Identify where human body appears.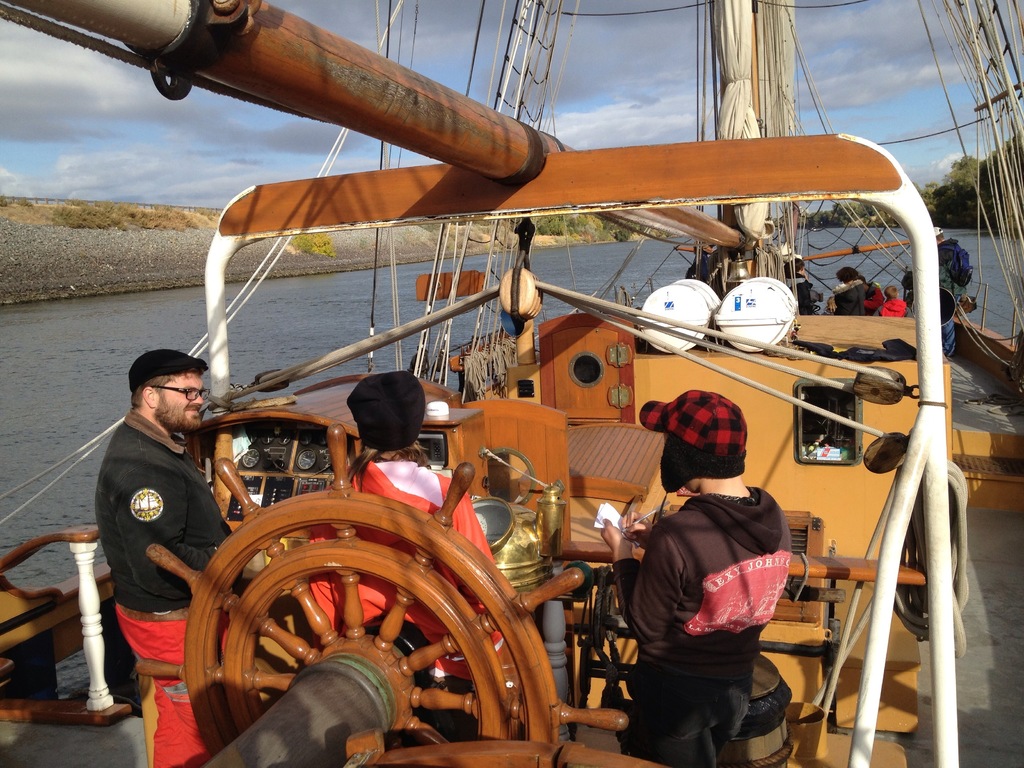
Appears at BBox(935, 216, 967, 360).
